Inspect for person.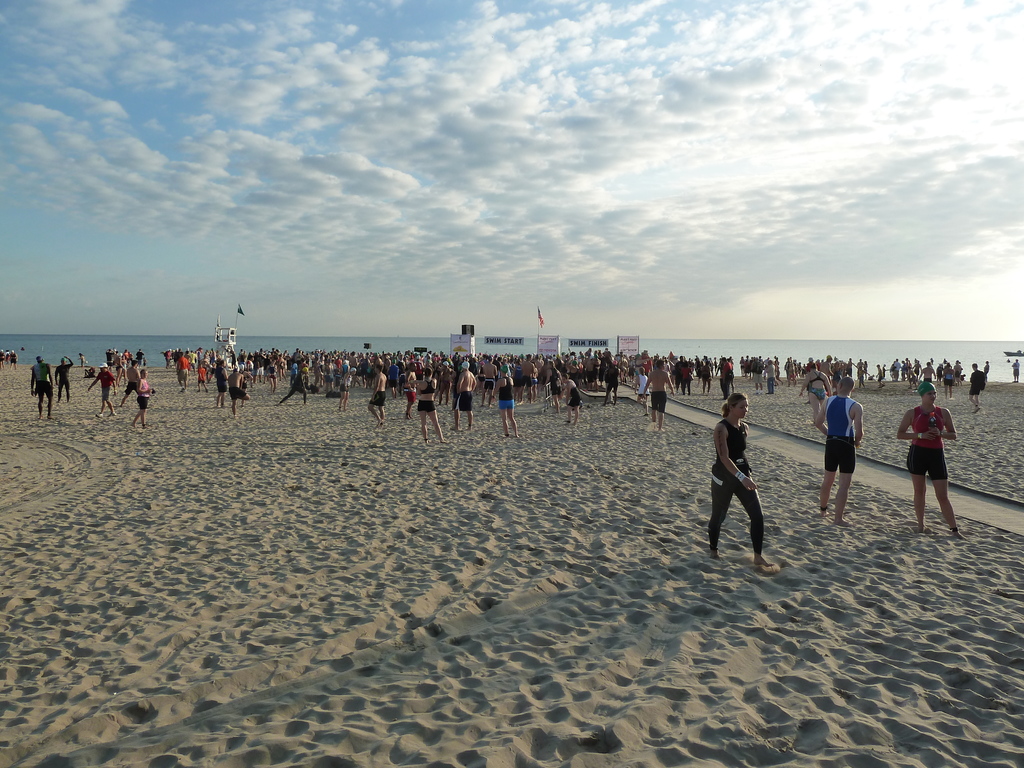
Inspection: [164, 346, 733, 415].
